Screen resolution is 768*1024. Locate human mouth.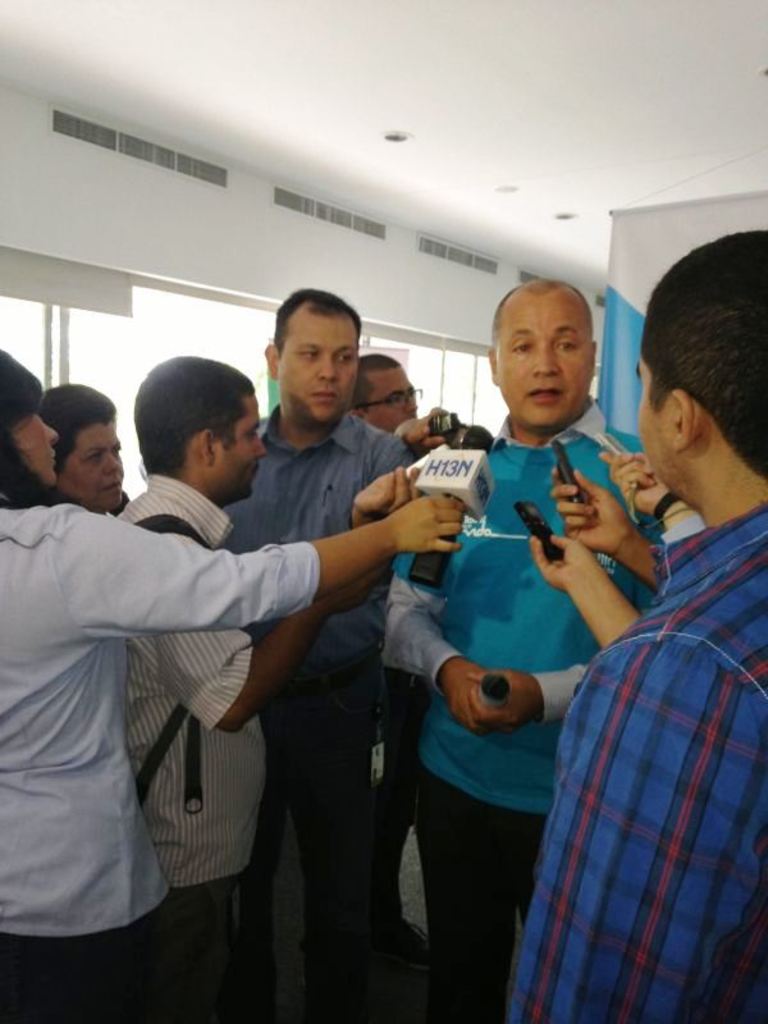
BBox(520, 378, 573, 419).
